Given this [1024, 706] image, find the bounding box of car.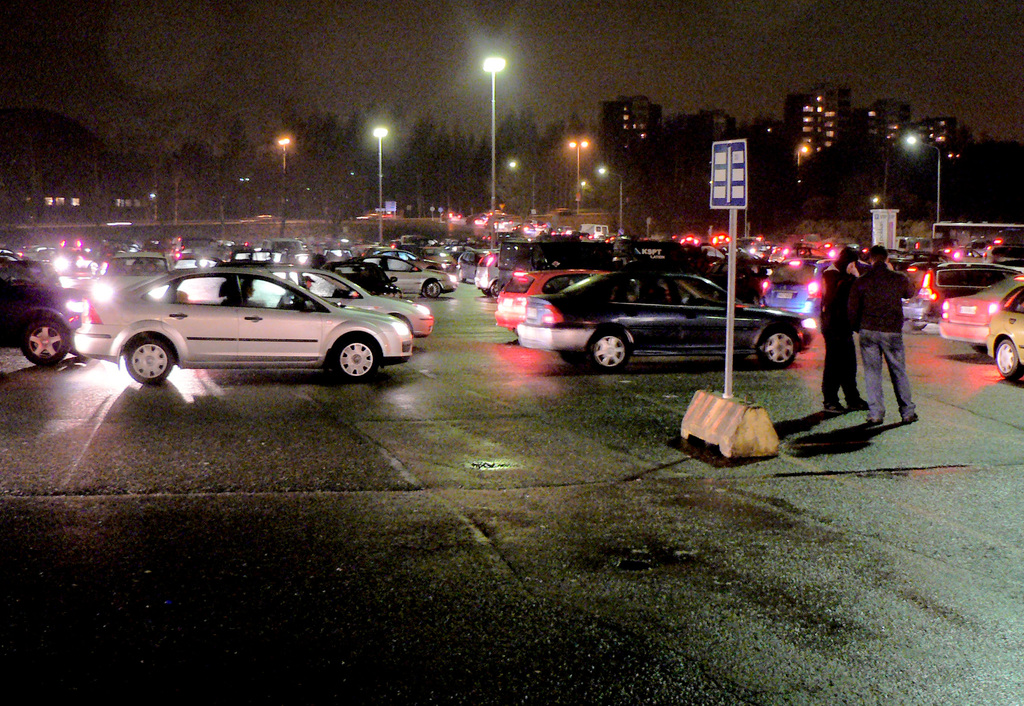
[x1=490, y1=266, x2=580, y2=341].
